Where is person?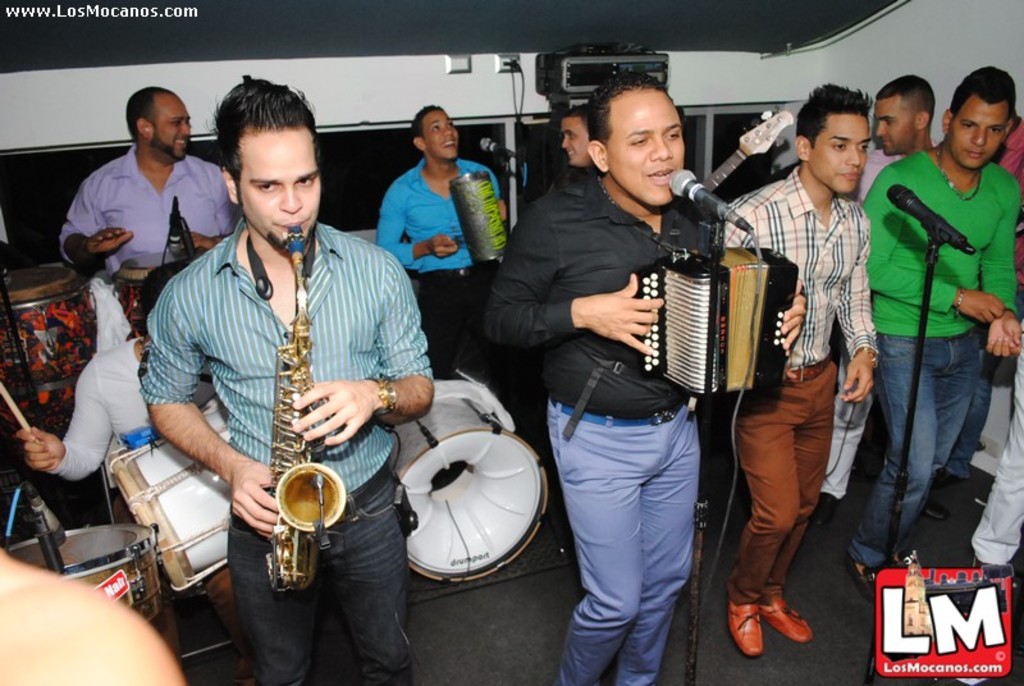
<box>136,74,433,685</box>.
